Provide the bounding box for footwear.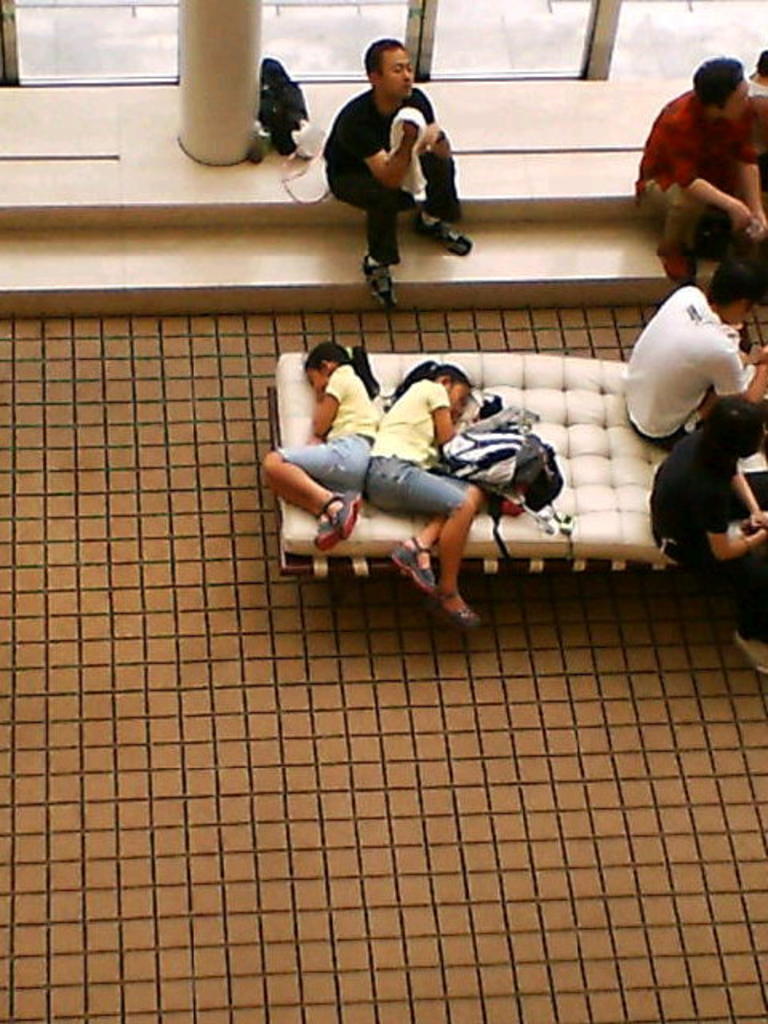
{"left": 280, "top": 136, "right": 309, "bottom": 157}.
